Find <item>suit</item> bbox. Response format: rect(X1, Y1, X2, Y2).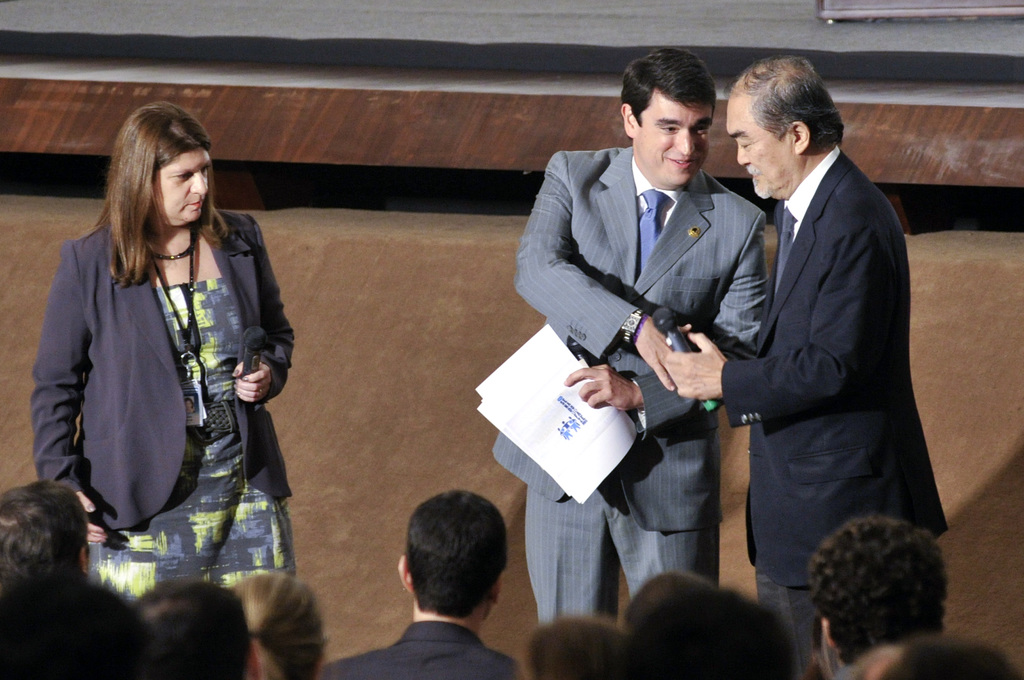
rect(716, 144, 947, 676).
